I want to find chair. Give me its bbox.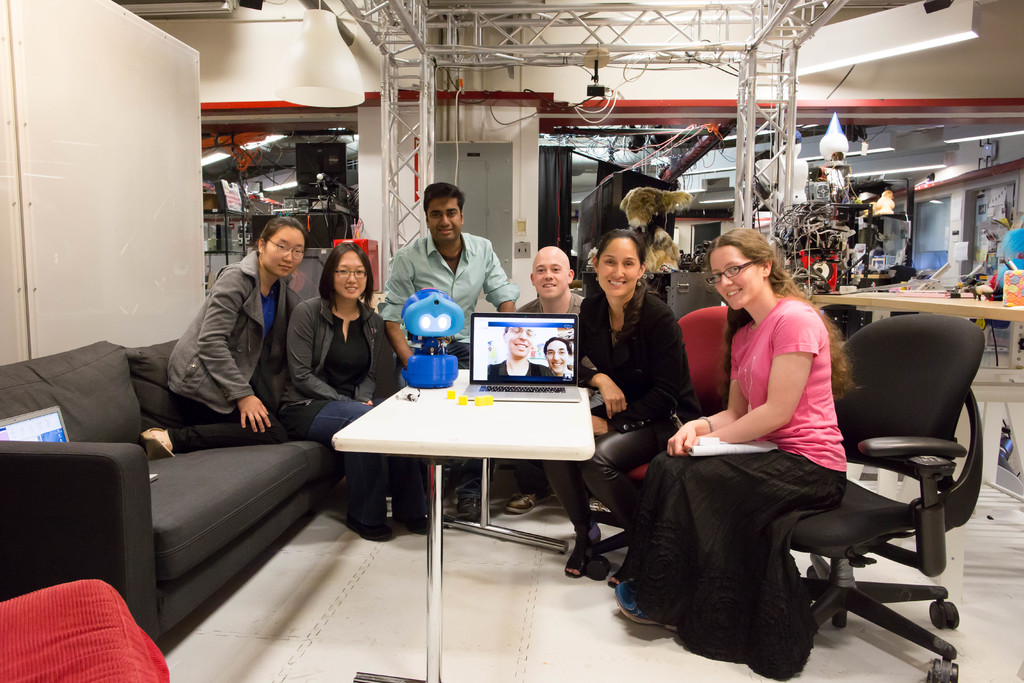
{"left": 579, "top": 304, "right": 740, "bottom": 582}.
